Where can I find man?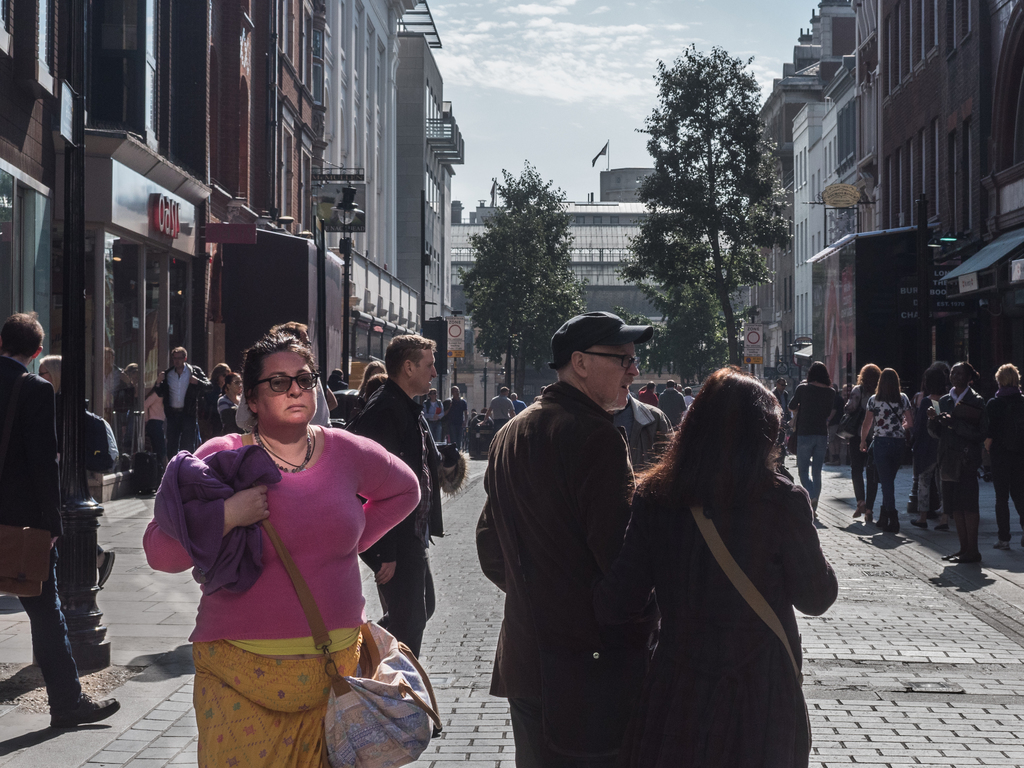
You can find it at left=0, top=313, right=122, bottom=739.
